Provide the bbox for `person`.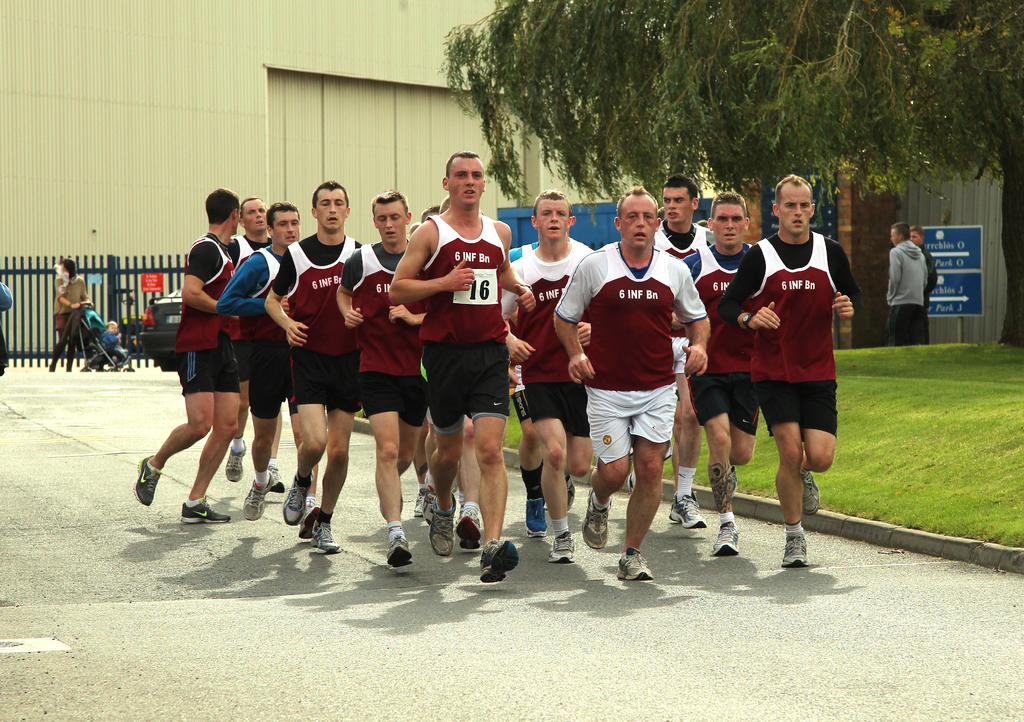
bbox(44, 252, 94, 371).
